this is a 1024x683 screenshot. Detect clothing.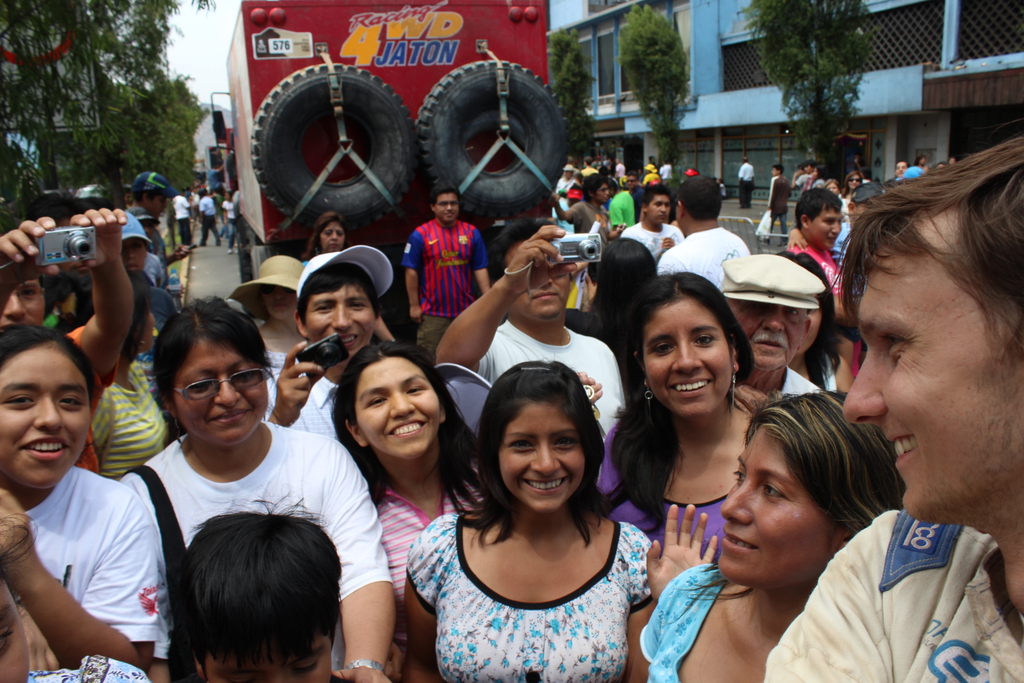
left=79, top=368, right=179, bottom=457.
